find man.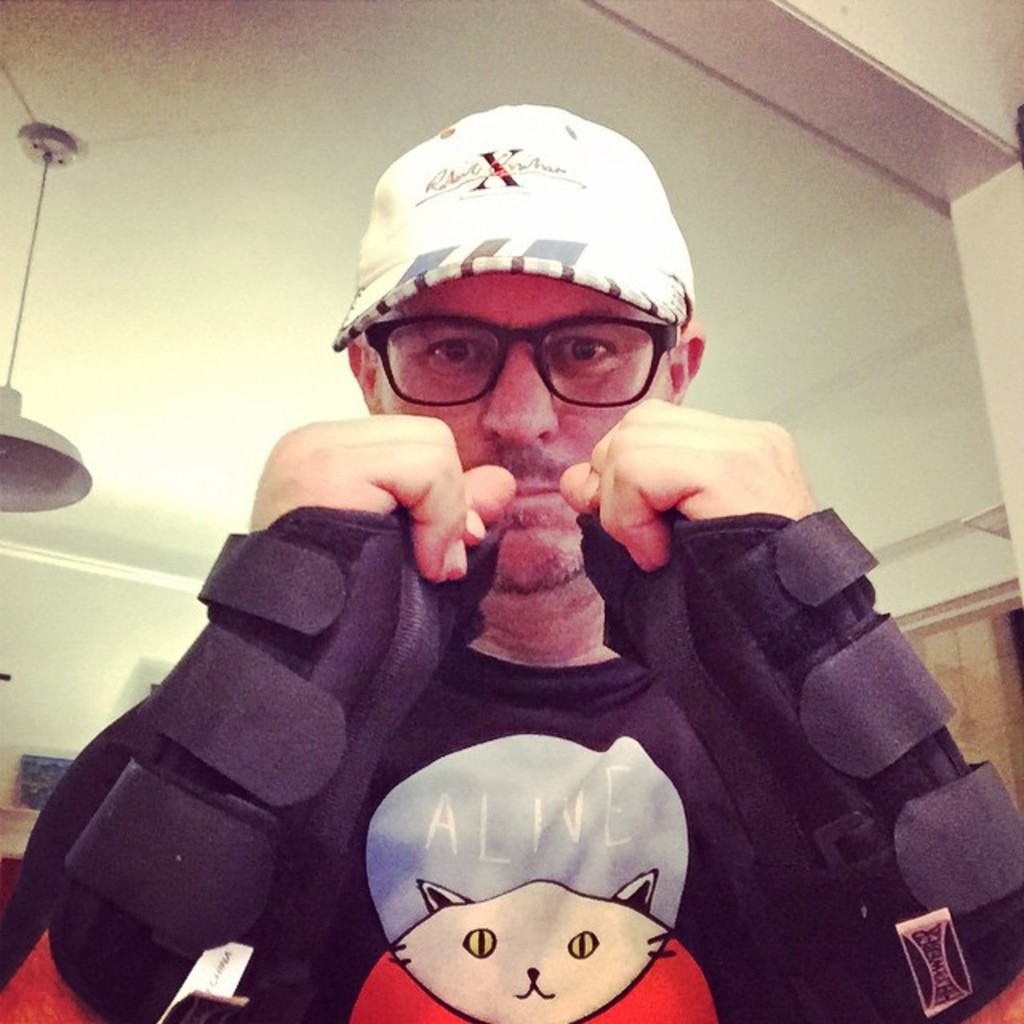
bbox=(61, 139, 978, 1010).
